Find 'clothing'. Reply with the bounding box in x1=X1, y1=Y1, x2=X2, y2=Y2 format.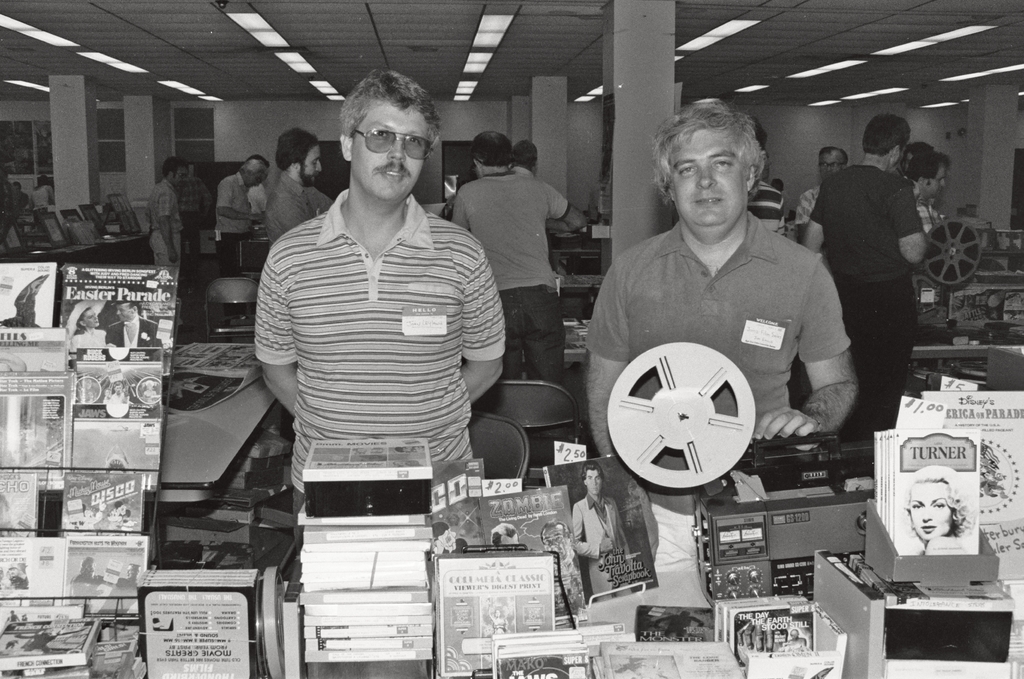
x1=68, y1=328, x2=108, y2=347.
